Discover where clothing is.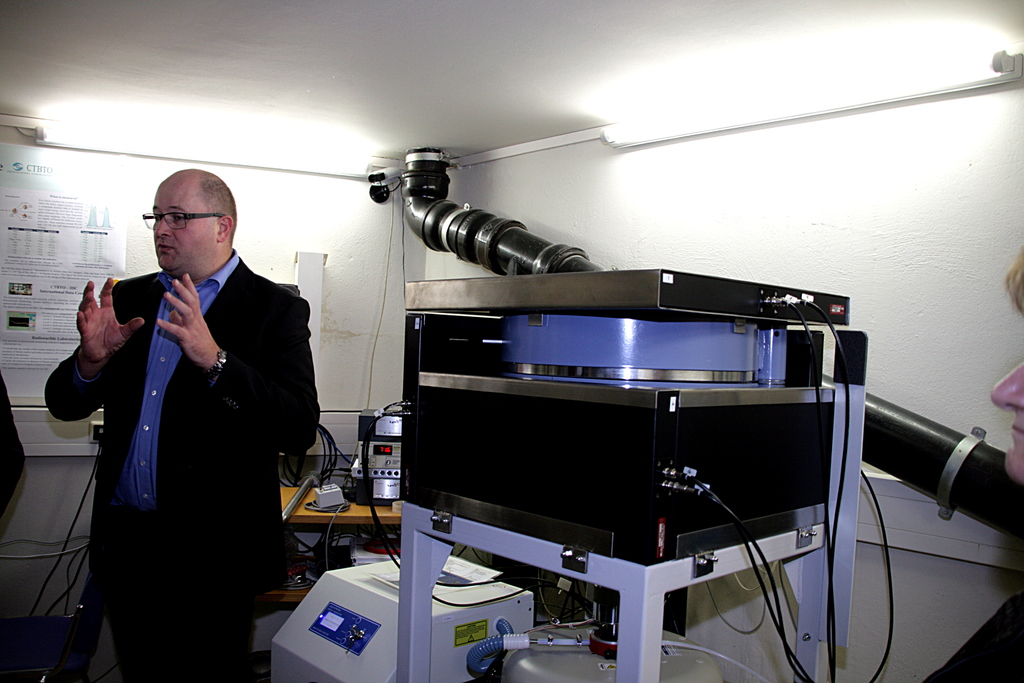
Discovered at (52, 212, 323, 660).
